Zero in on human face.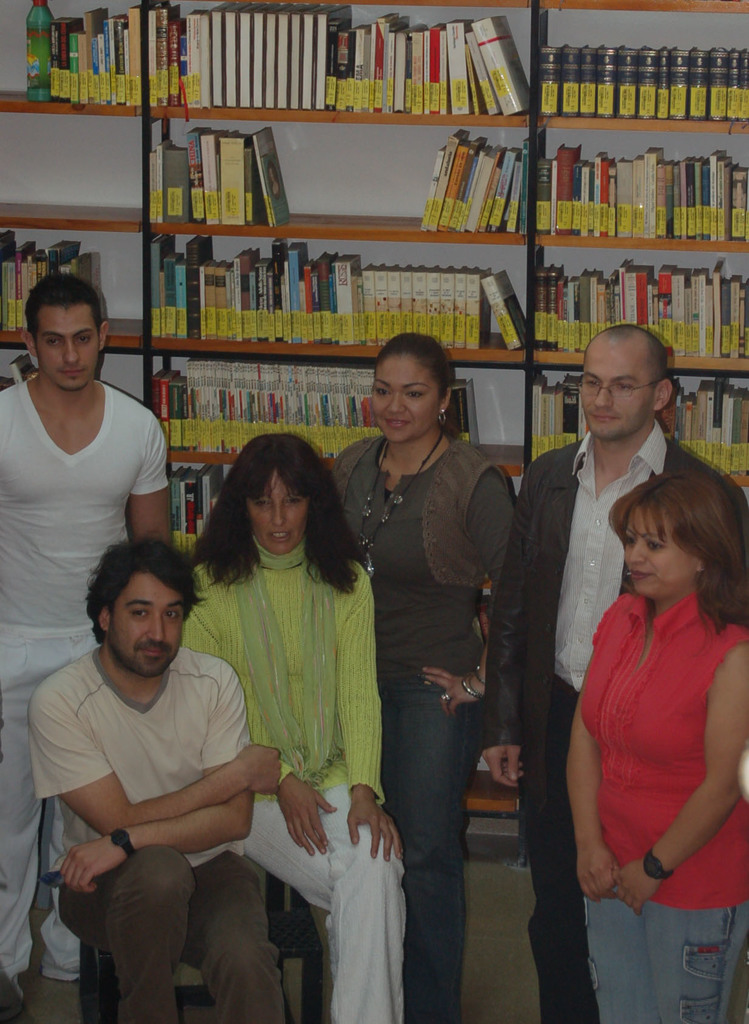
Zeroed in: {"left": 107, "top": 570, "right": 193, "bottom": 684}.
